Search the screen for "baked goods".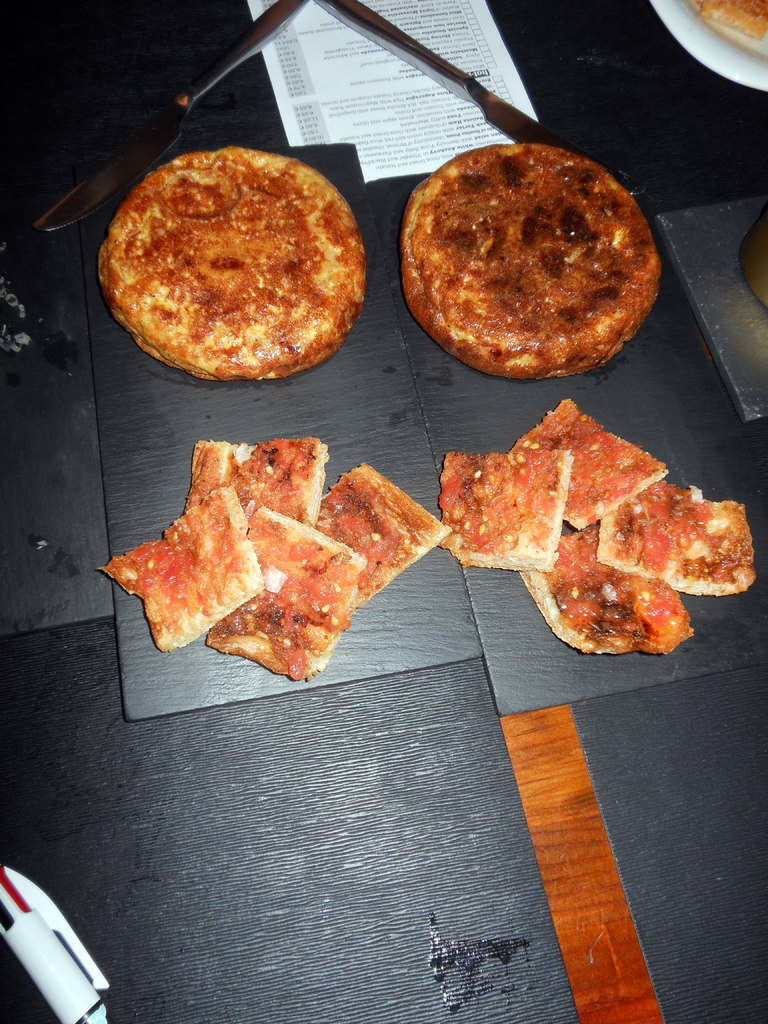
Found at bbox(201, 504, 365, 684).
